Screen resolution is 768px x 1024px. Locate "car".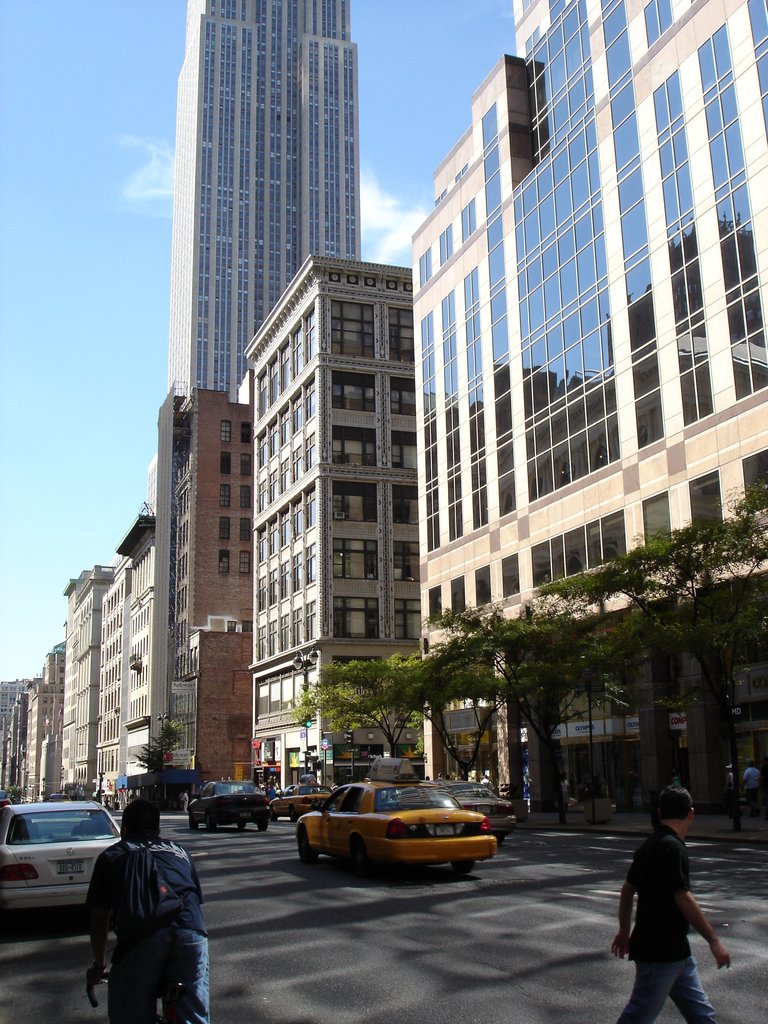
x1=191, y1=783, x2=262, y2=826.
